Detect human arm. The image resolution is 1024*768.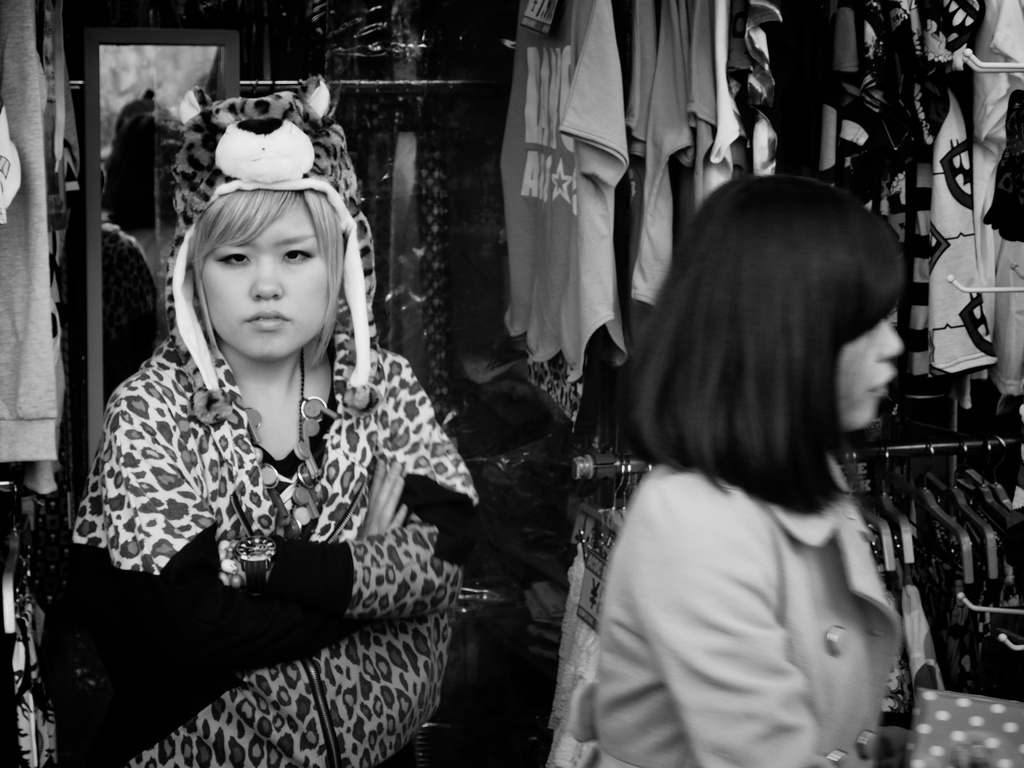
(643,491,820,767).
